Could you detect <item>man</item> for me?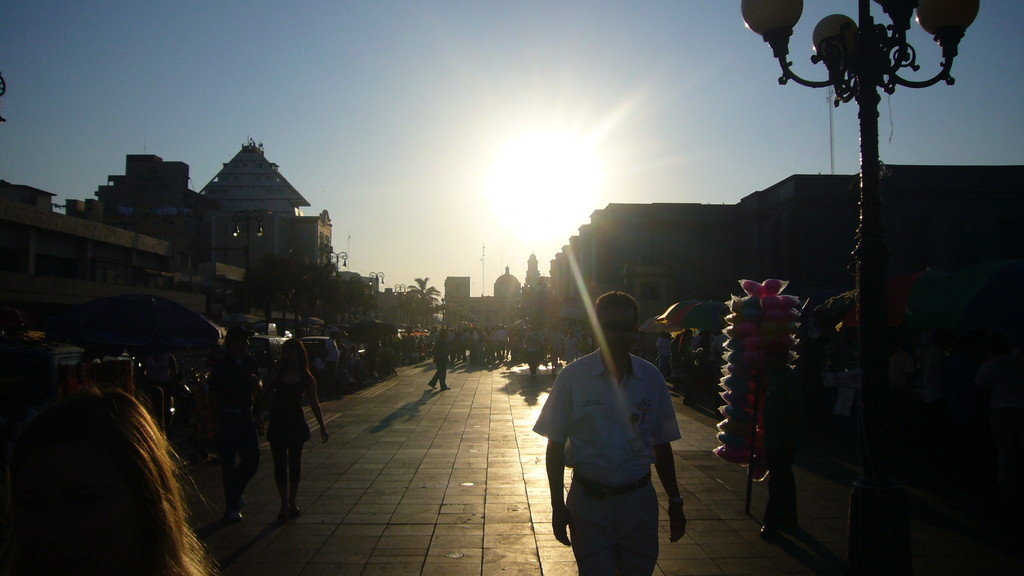
Detection result: bbox=[418, 323, 451, 391].
